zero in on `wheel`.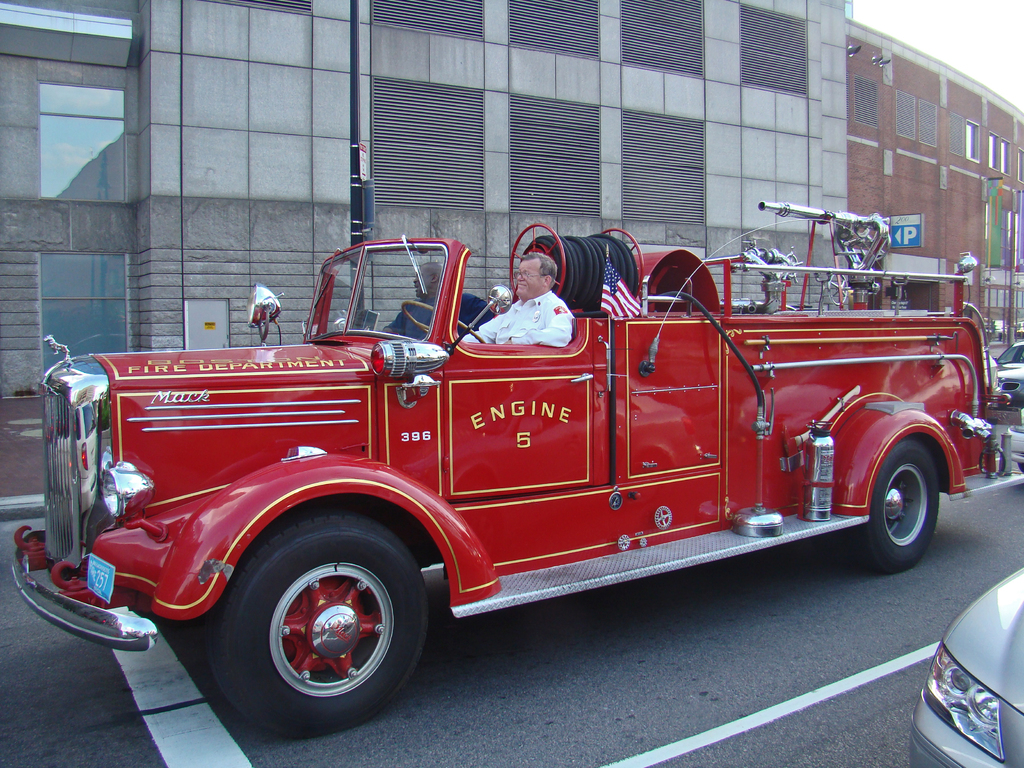
Zeroed in: rect(221, 531, 428, 722).
